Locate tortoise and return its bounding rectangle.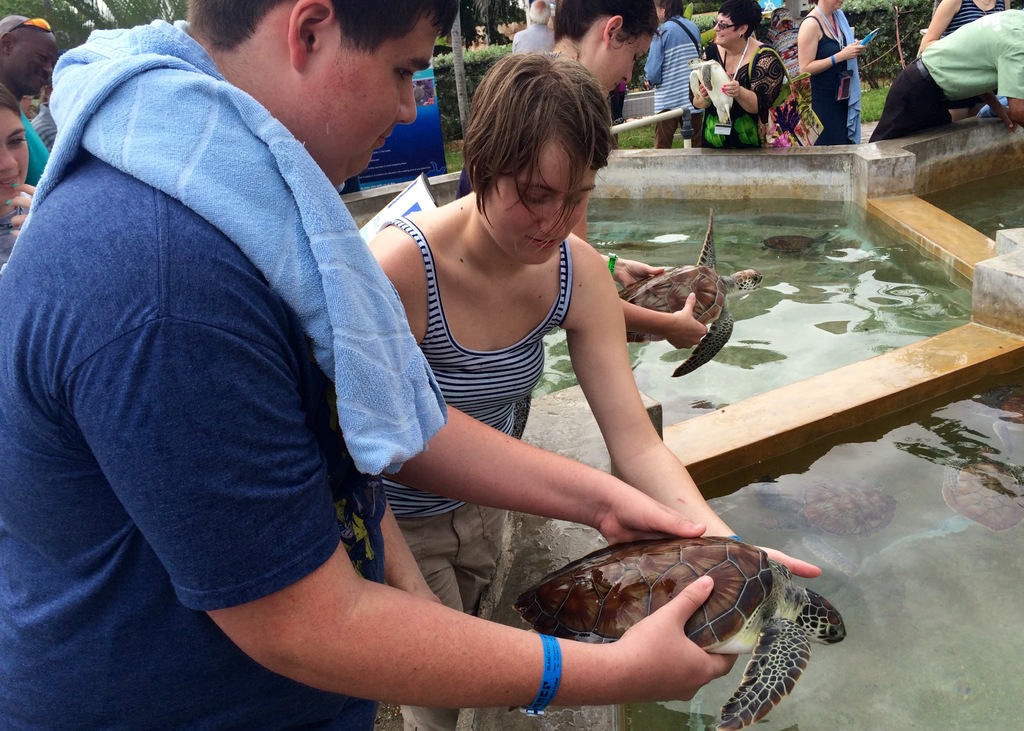
<bbox>511, 534, 848, 730</bbox>.
